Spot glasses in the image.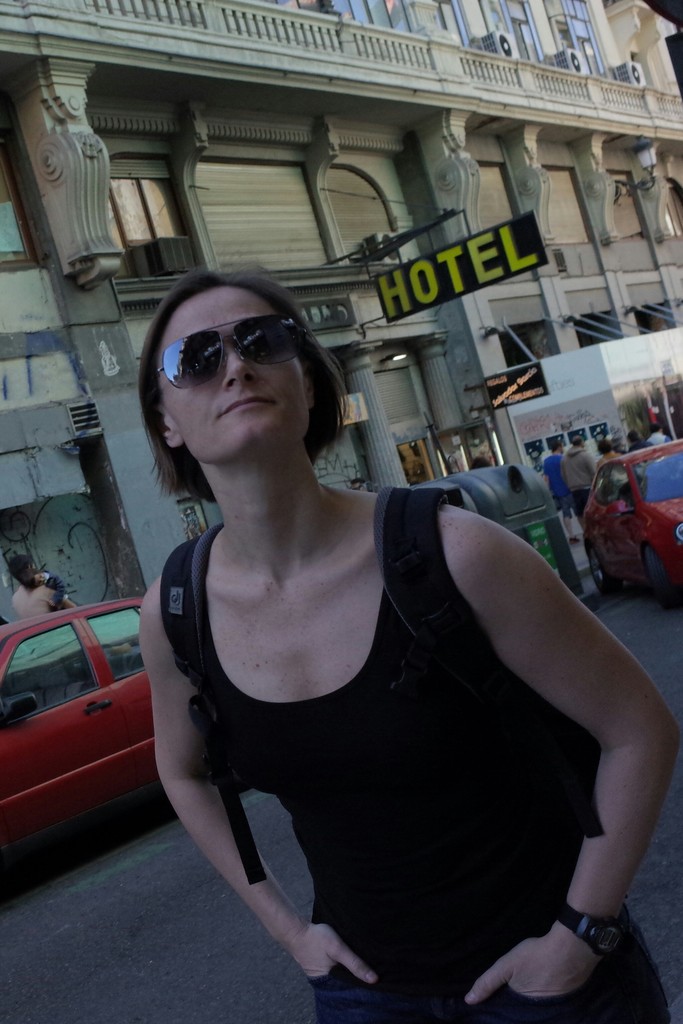
glasses found at 147 324 305 386.
